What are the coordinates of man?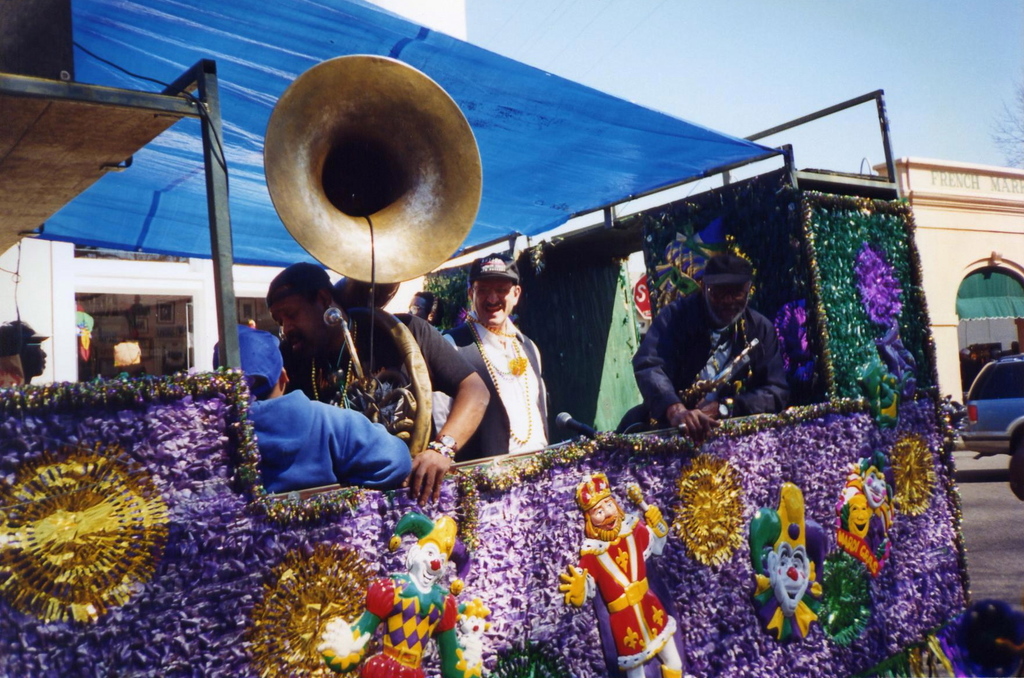
select_region(851, 454, 904, 531).
